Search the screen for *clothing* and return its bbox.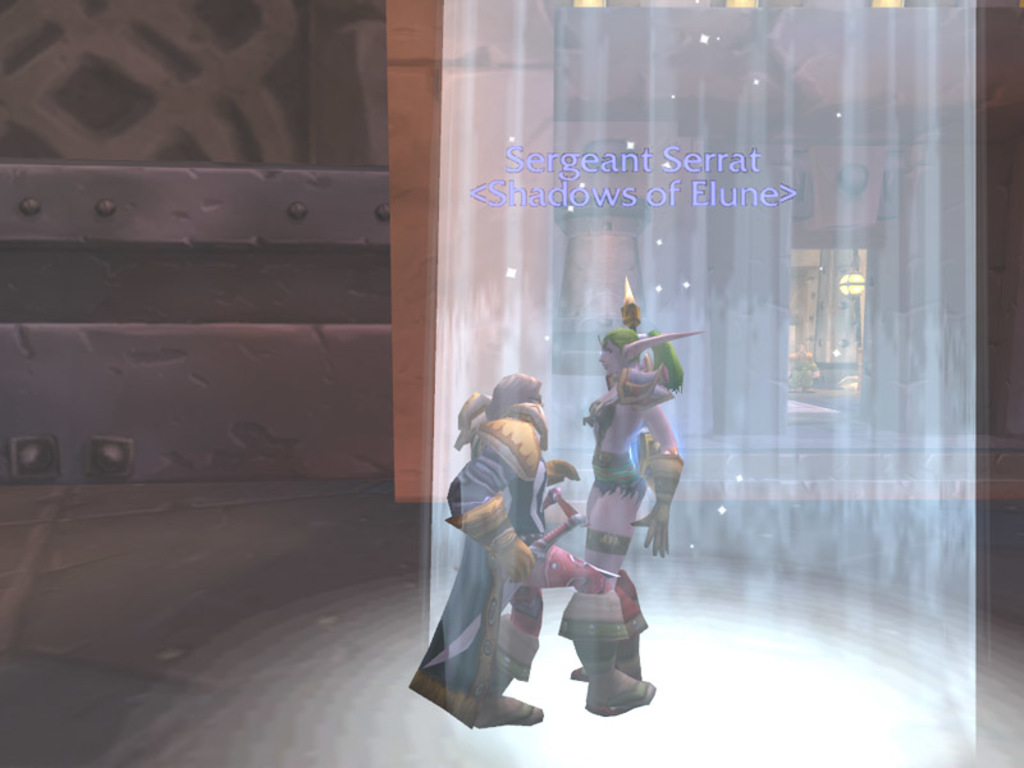
Found: 424, 398, 571, 721.
